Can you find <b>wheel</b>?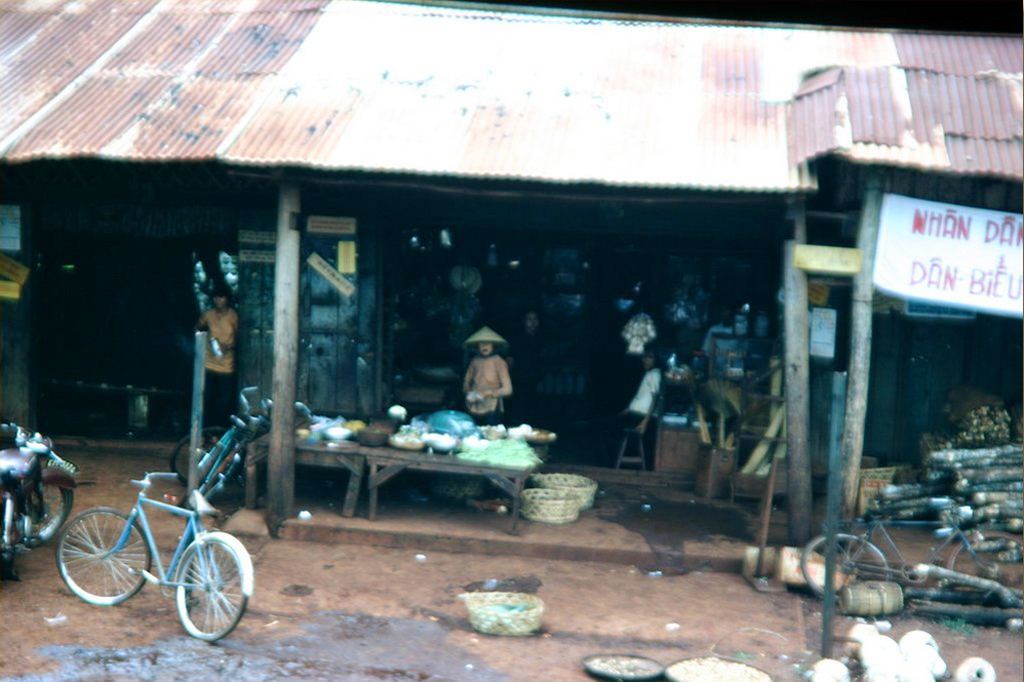
Yes, bounding box: {"left": 56, "top": 506, "right": 150, "bottom": 606}.
